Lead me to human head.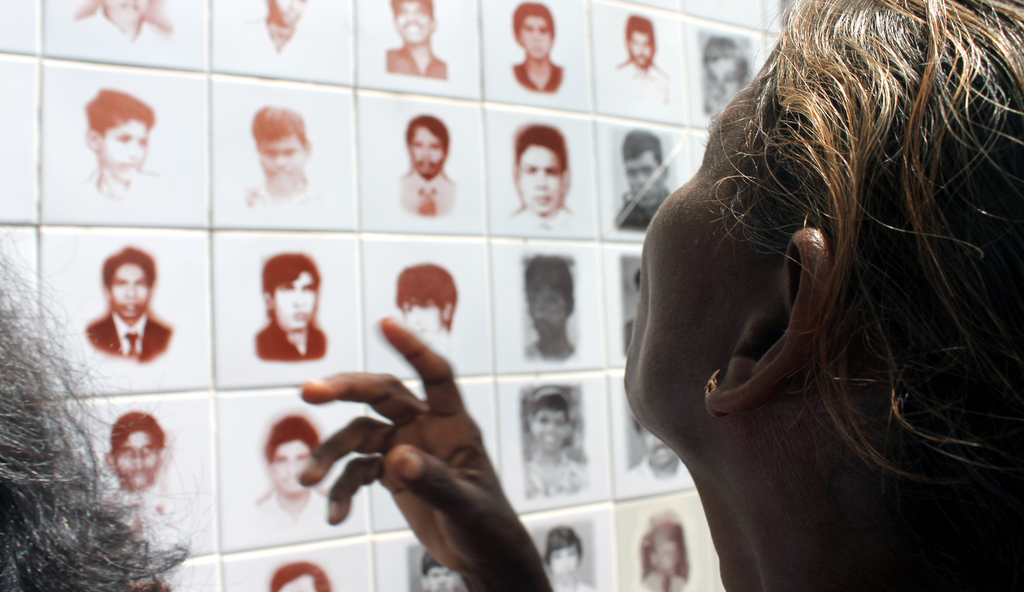
Lead to bbox=[260, 253, 323, 332].
